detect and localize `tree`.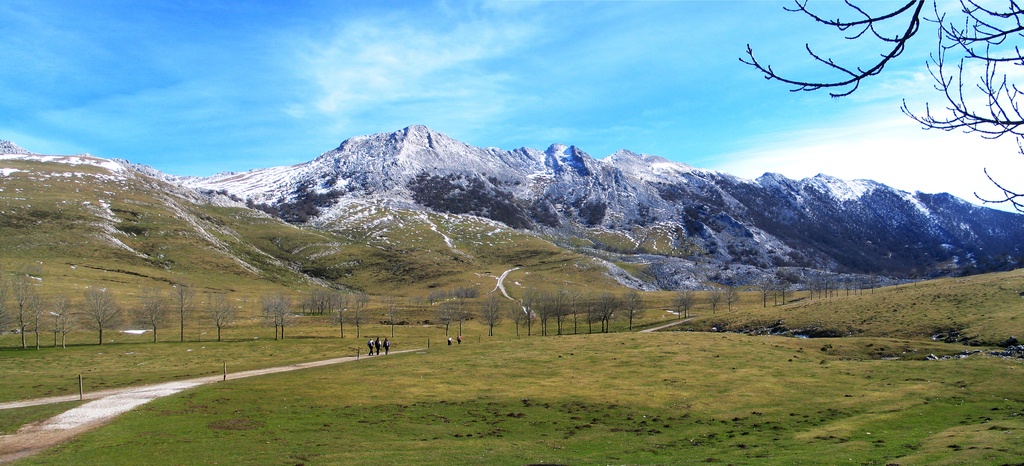
Localized at 476 285 506 337.
